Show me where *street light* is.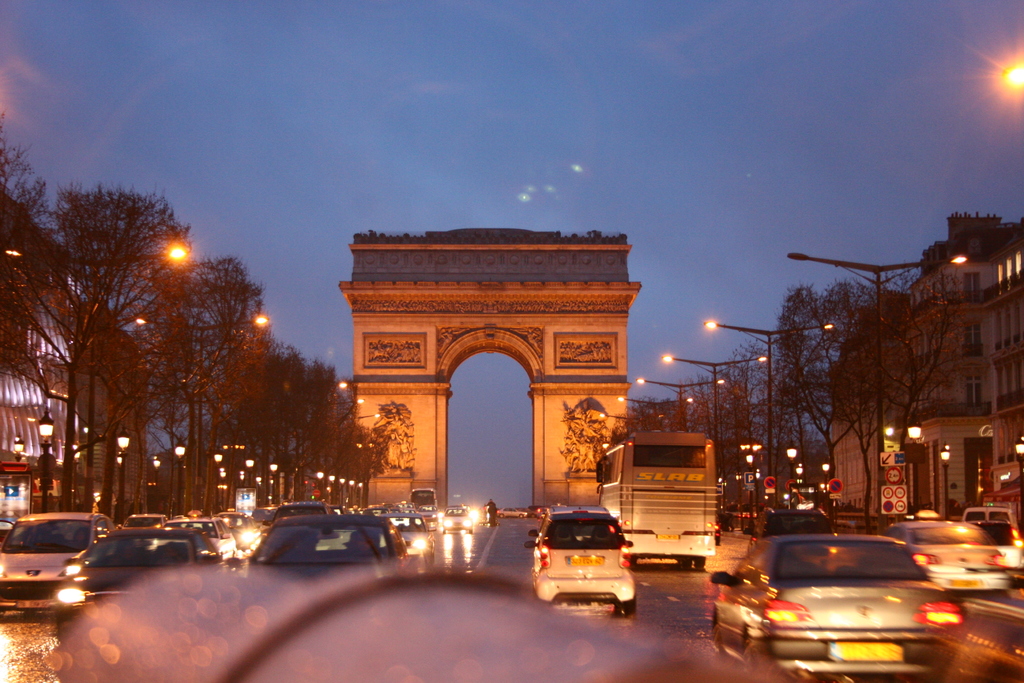
*street light* is at crop(597, 409, 642, 428).
